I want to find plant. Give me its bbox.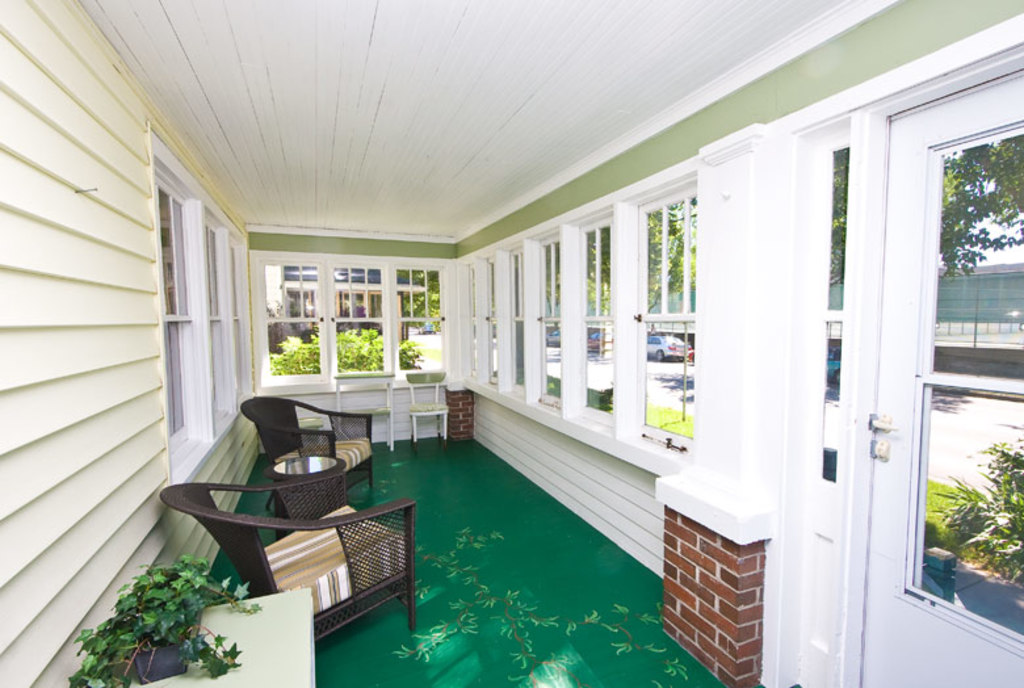
[391, 336, 421, 373].
